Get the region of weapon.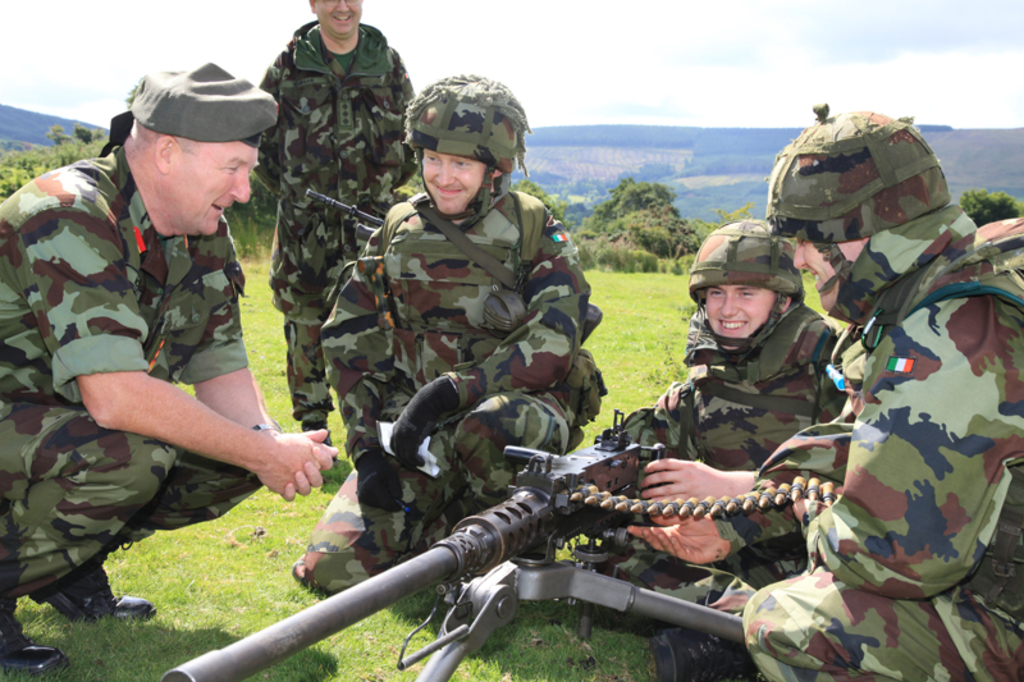
306:187:603:345.
